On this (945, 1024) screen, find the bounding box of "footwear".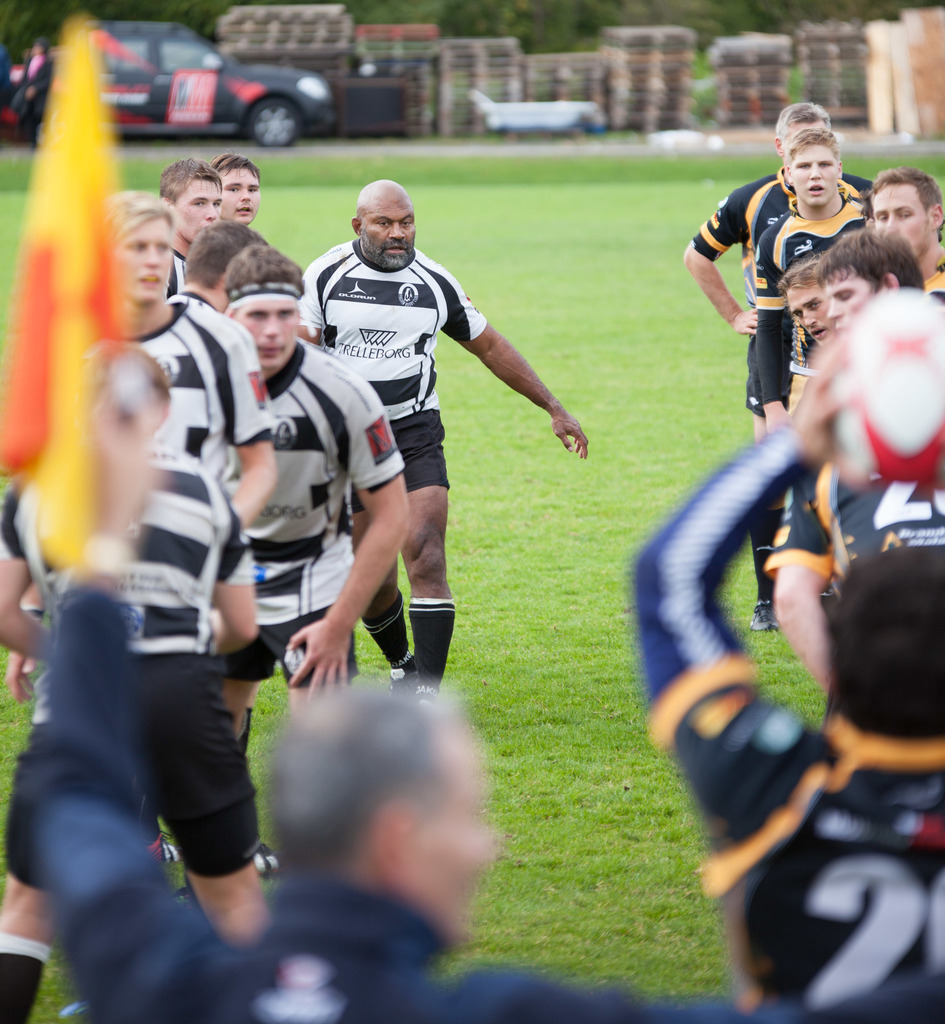
Bounding box: [415,682,442,712].
